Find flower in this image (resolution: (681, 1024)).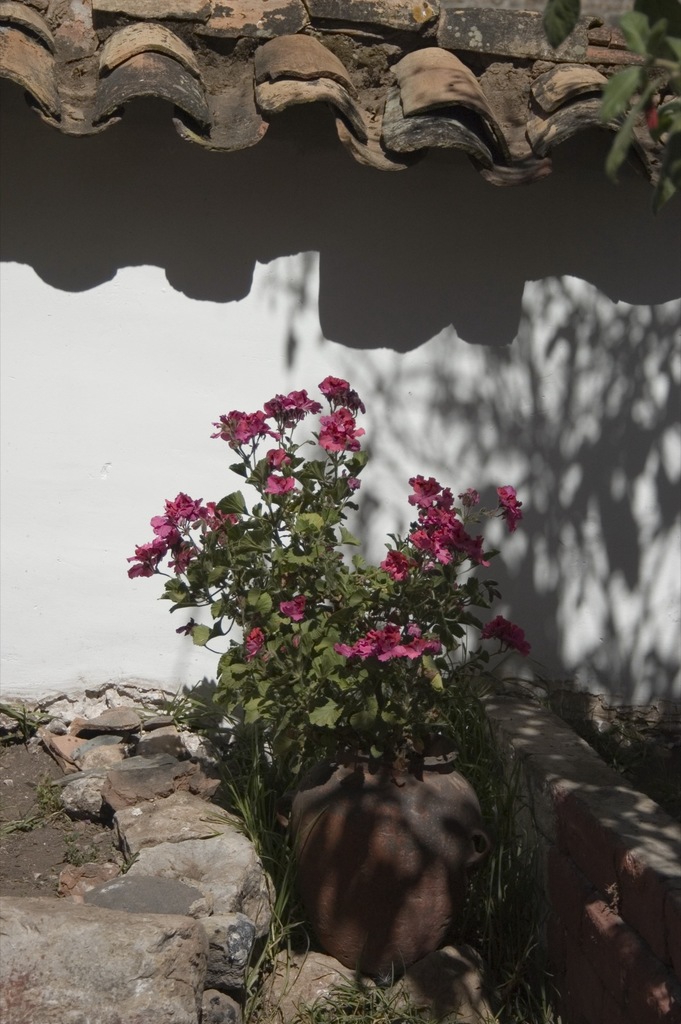
locate(348, 468, 366, 494).
